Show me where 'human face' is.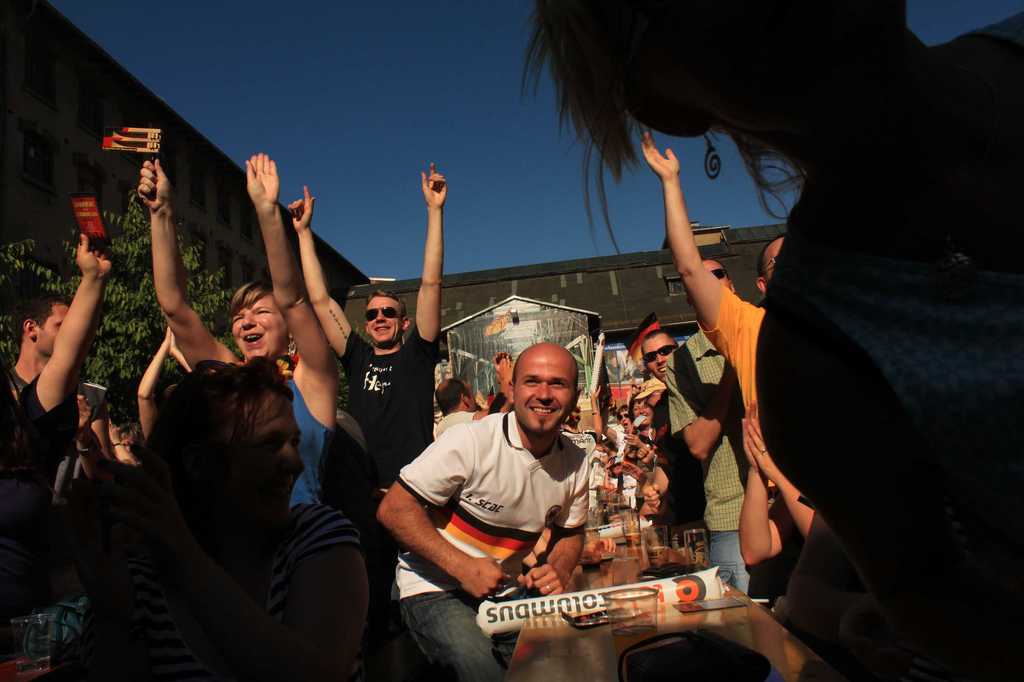
'human face' is at 233/289/286/355.
